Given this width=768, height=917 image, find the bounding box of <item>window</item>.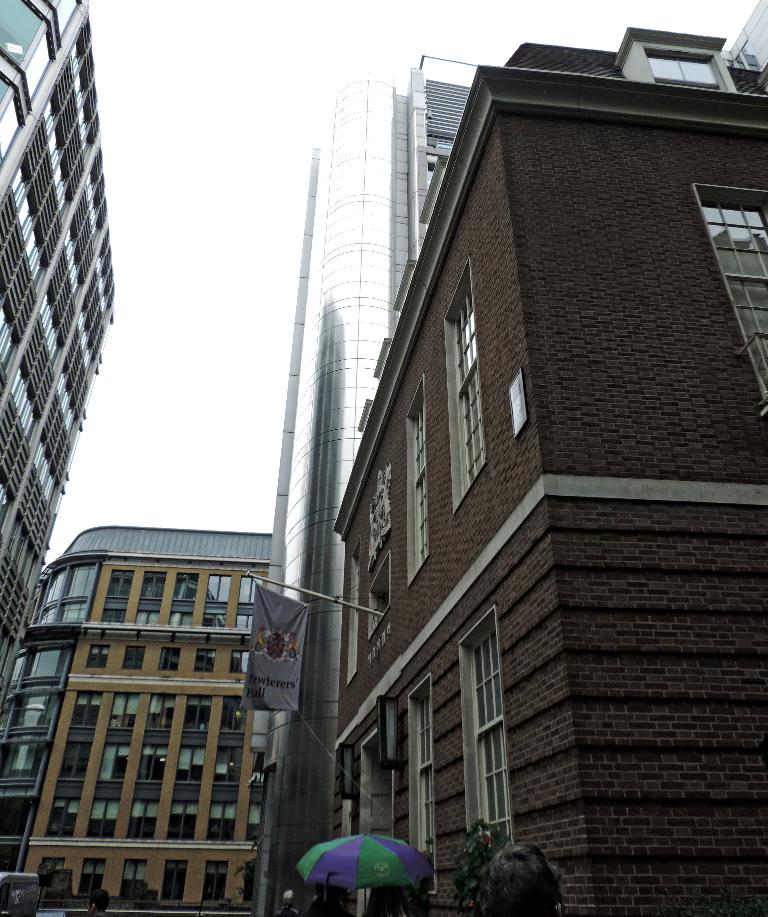
crop(365, 554, 397, 634).
